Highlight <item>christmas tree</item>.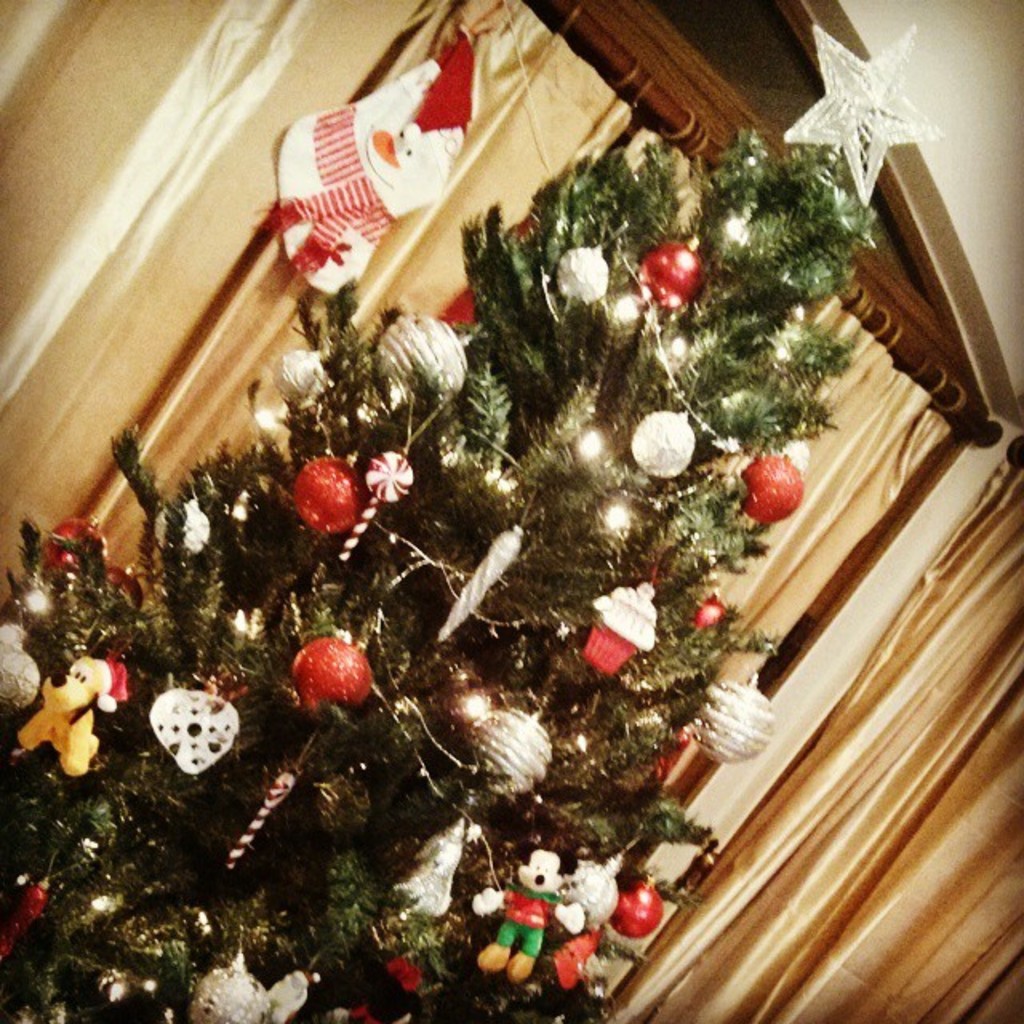
Highlighted region: rect(0, 11, 938, 1022).
